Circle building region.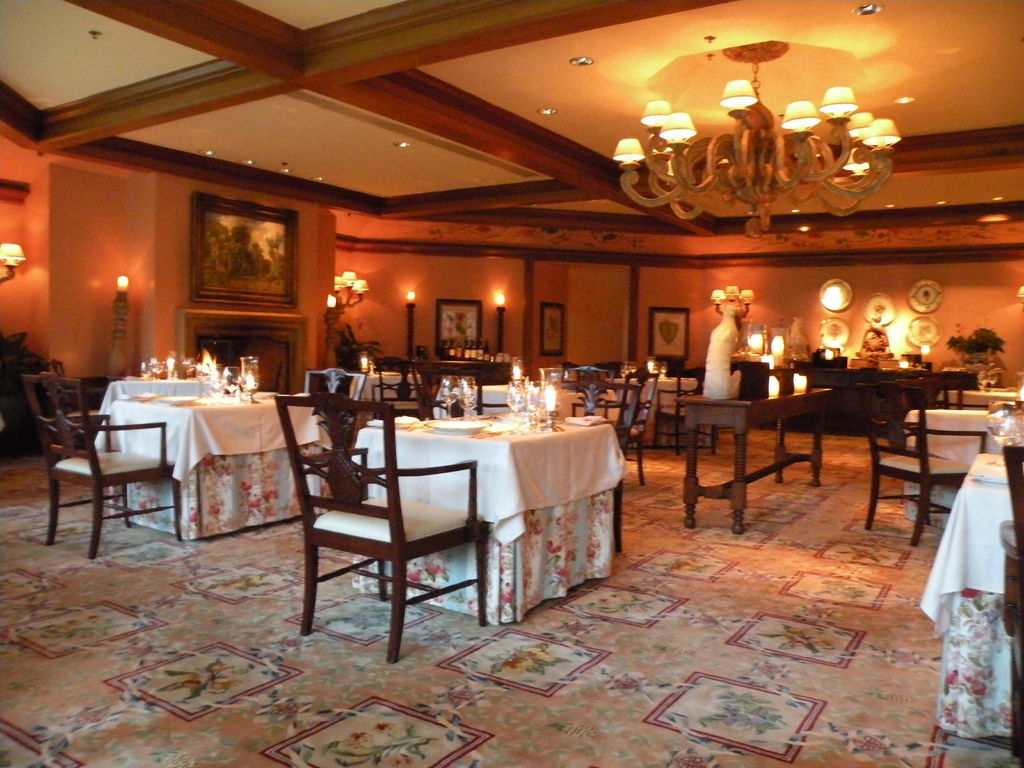
Region: 0 0 1023 767.
